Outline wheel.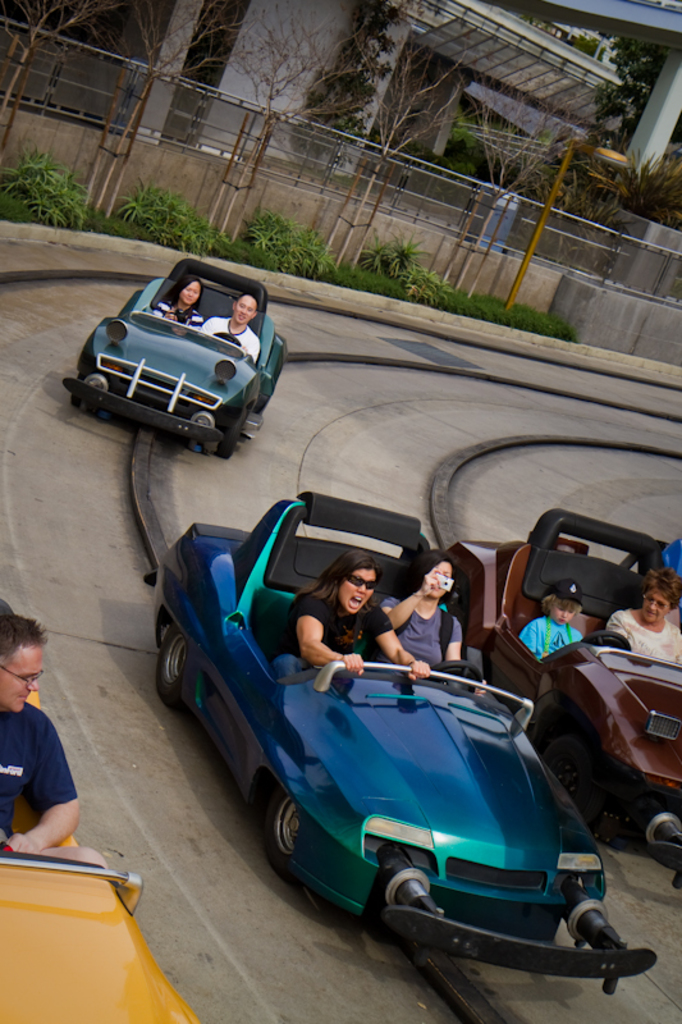
Outline: <bbox>216, 403, 251, 461</bbox>.
